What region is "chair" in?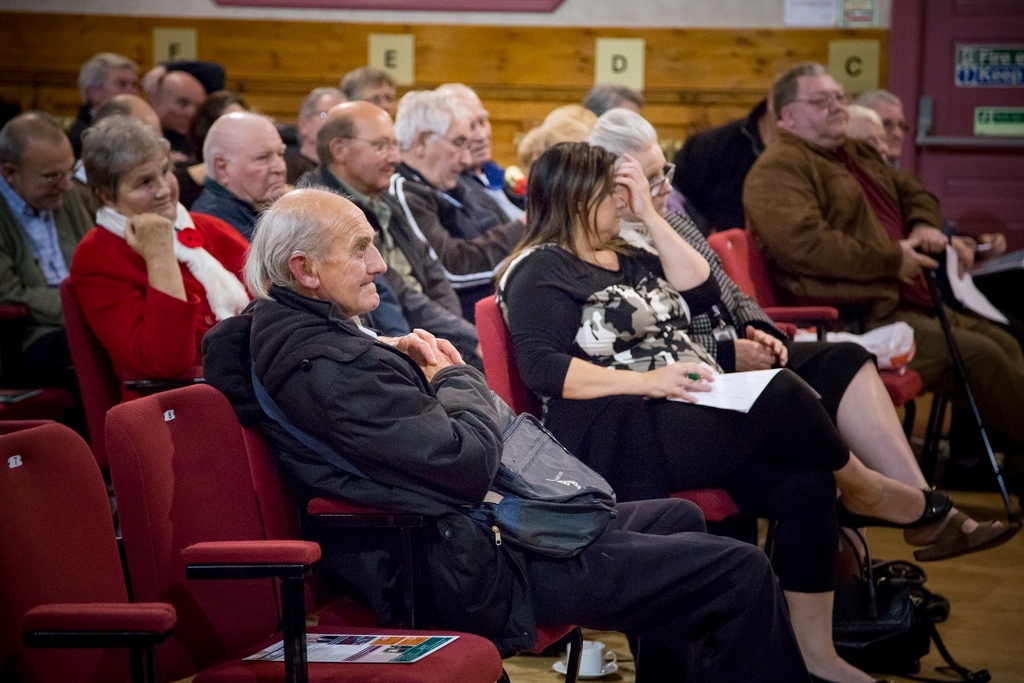
1, 414, 172, 682.
